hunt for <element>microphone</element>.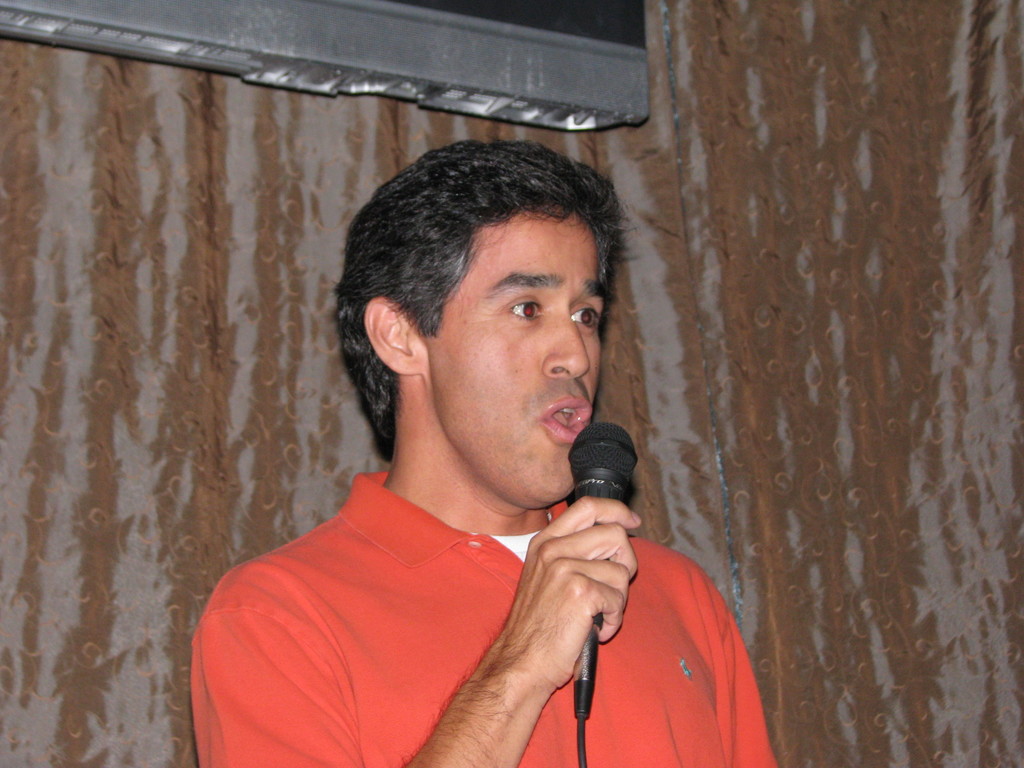
Hunted down at (552,414,642,719).
